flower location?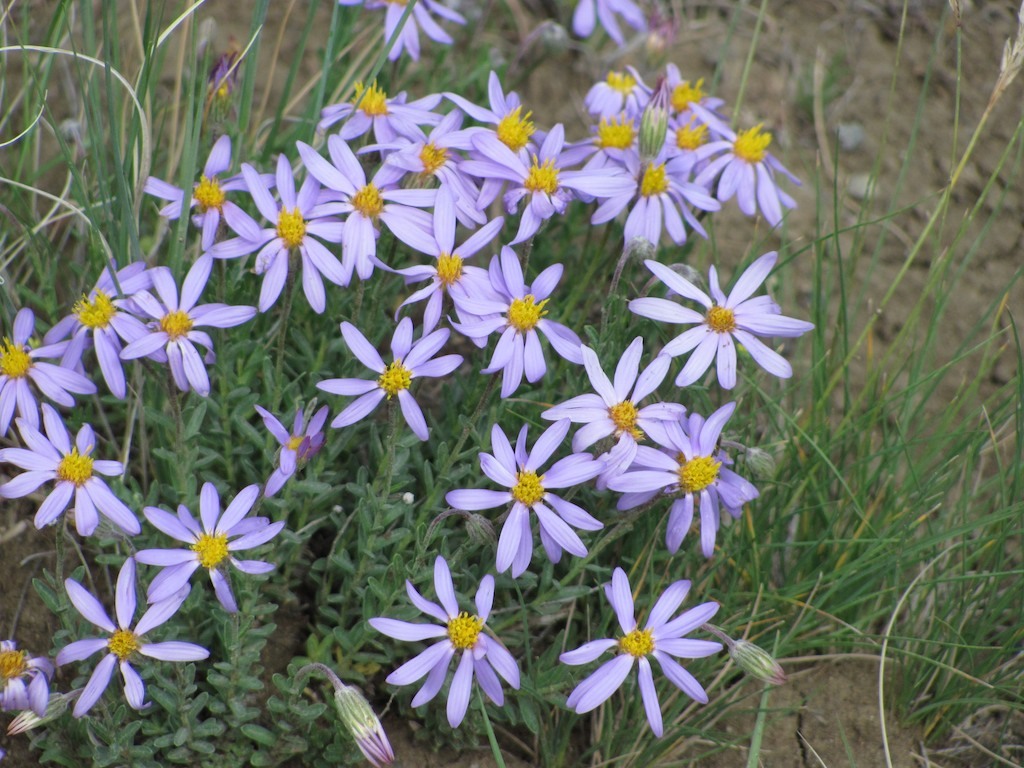
{"x1": 114, "y1": 261, "x2": 257, "y2": 397}
